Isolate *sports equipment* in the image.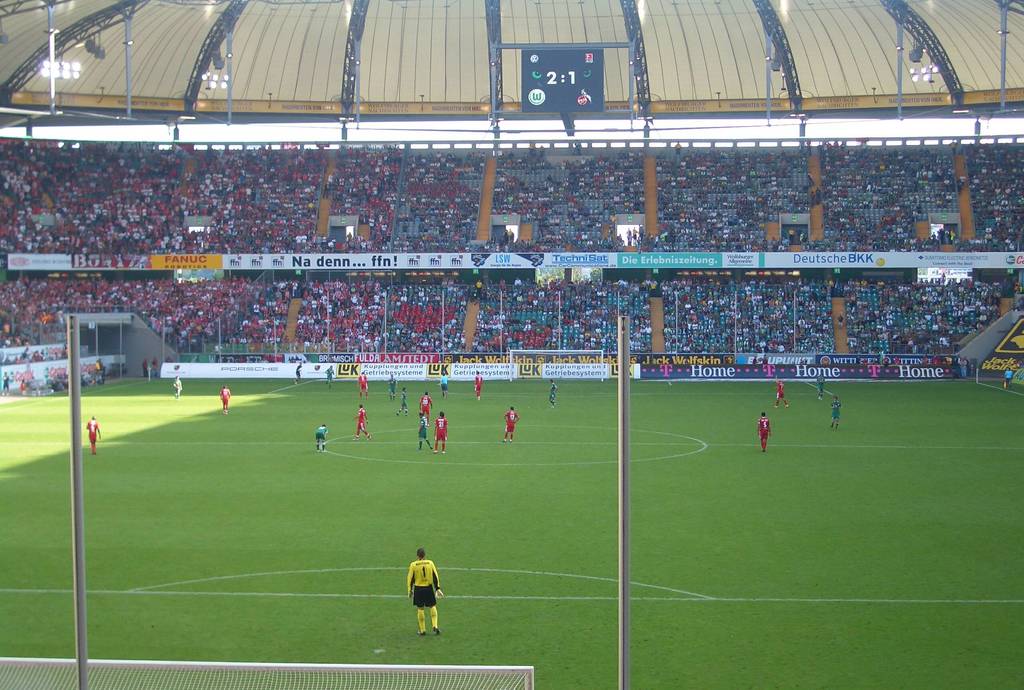
Isolated region: Rect(508, 347, 604, 380).
